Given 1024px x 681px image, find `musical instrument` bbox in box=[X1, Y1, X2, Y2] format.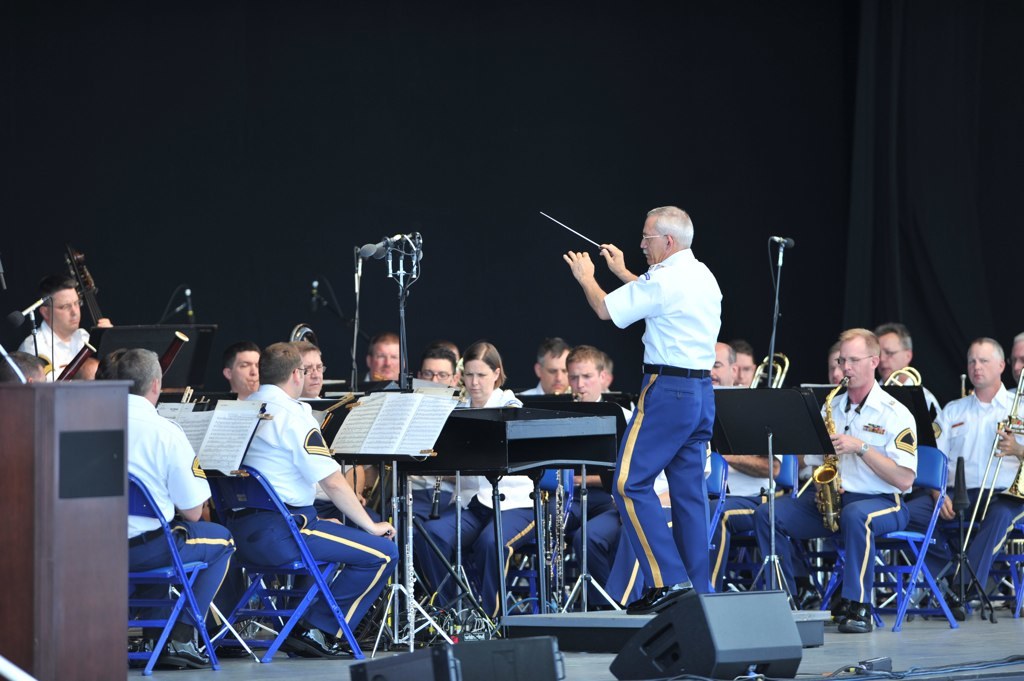
box=[944, 370, 1023, 585].
